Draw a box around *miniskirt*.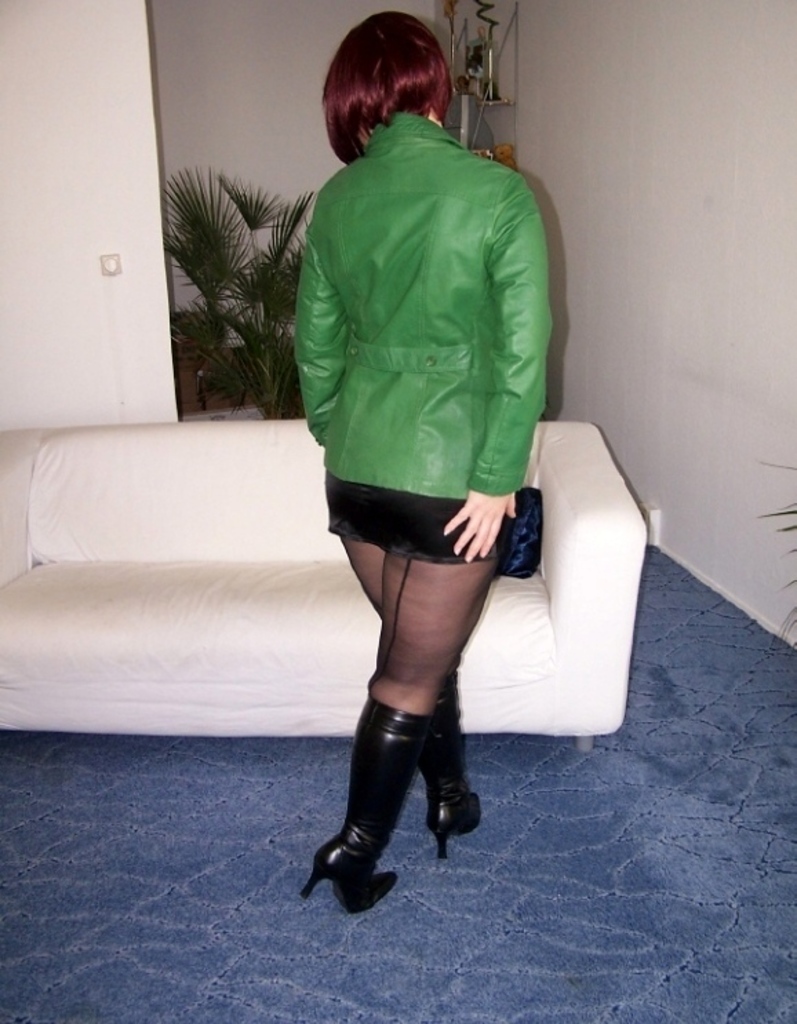
BBox(327, 467, 501, 562).
